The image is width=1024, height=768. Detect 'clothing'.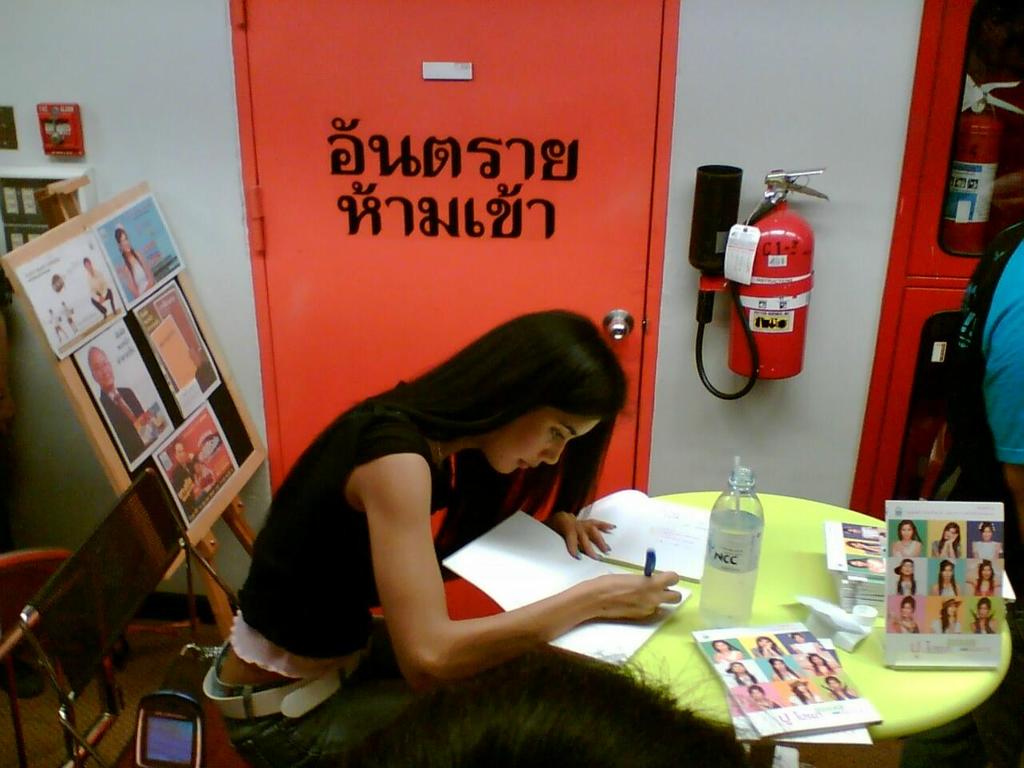
Detection: detection(907, 570, 947, 598).
